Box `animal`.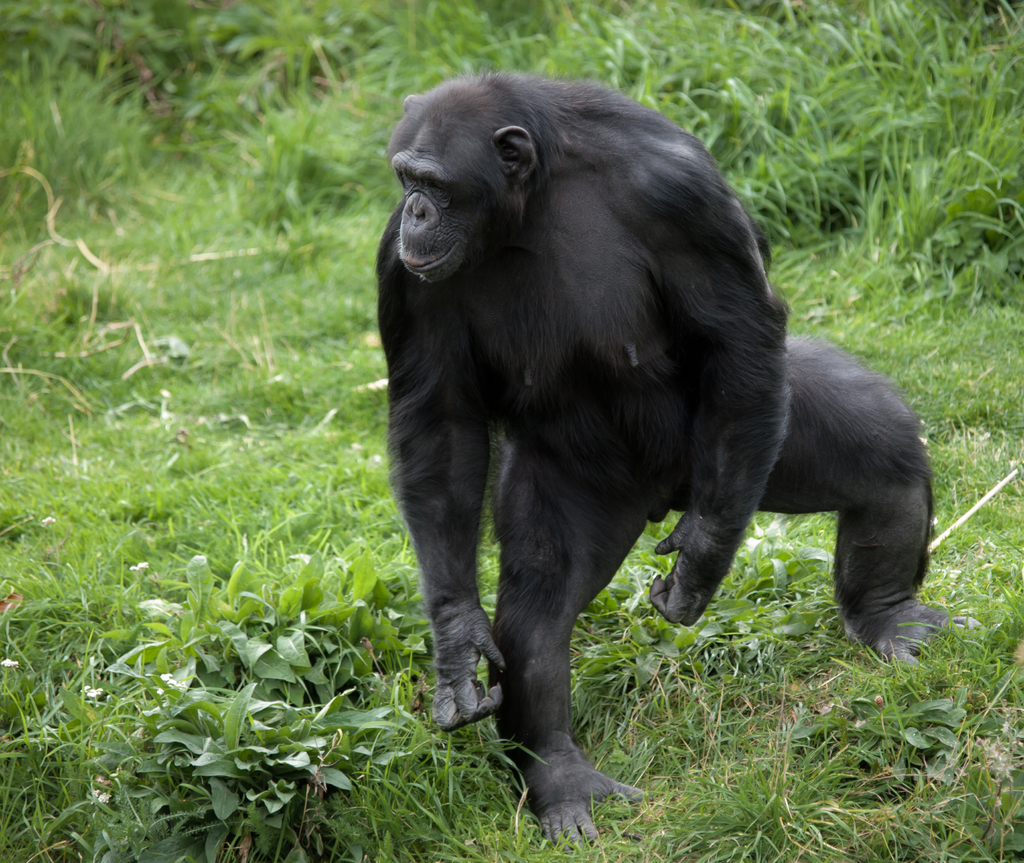
[left=376, top=73, right=964, bottom=853].
